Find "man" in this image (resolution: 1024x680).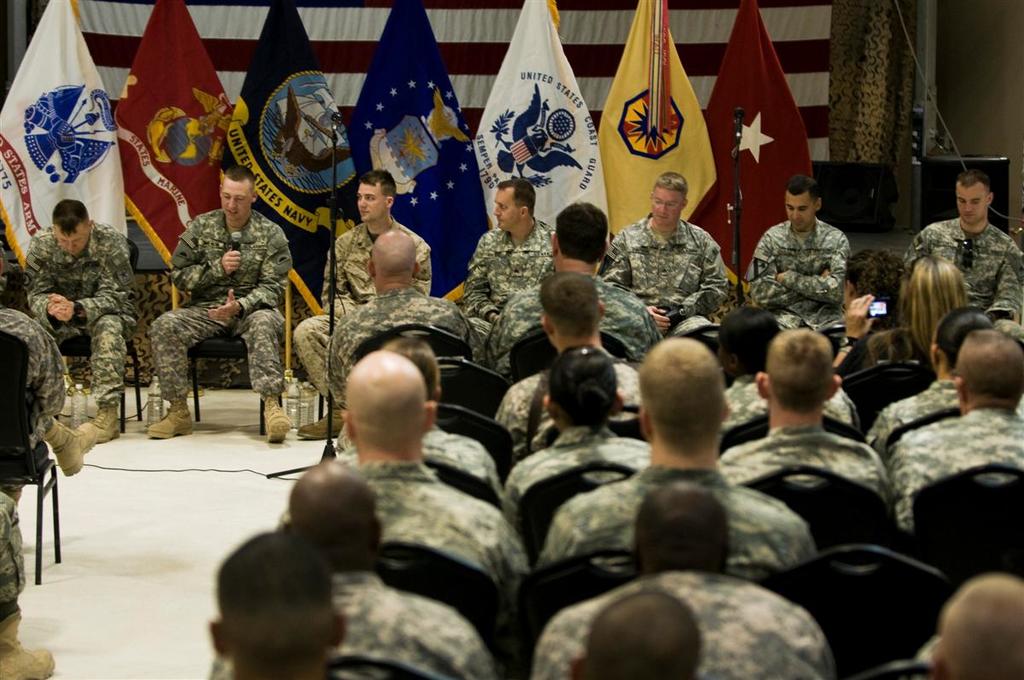
box(891, 323, 1023, 534).
